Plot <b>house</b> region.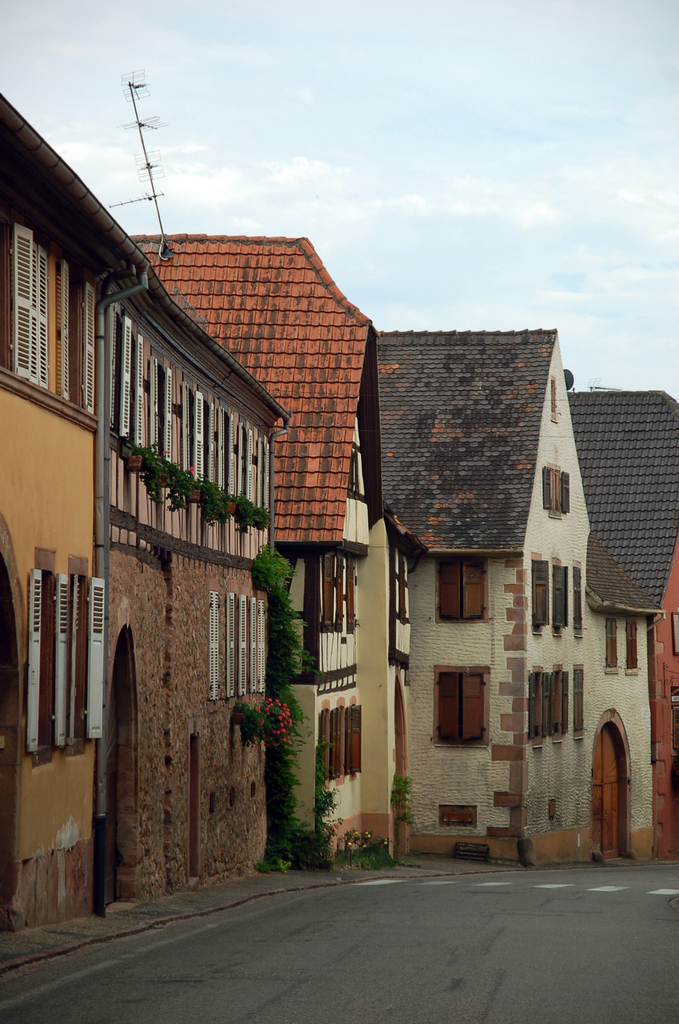
Plotted at region(125, 228, 397, 874).
